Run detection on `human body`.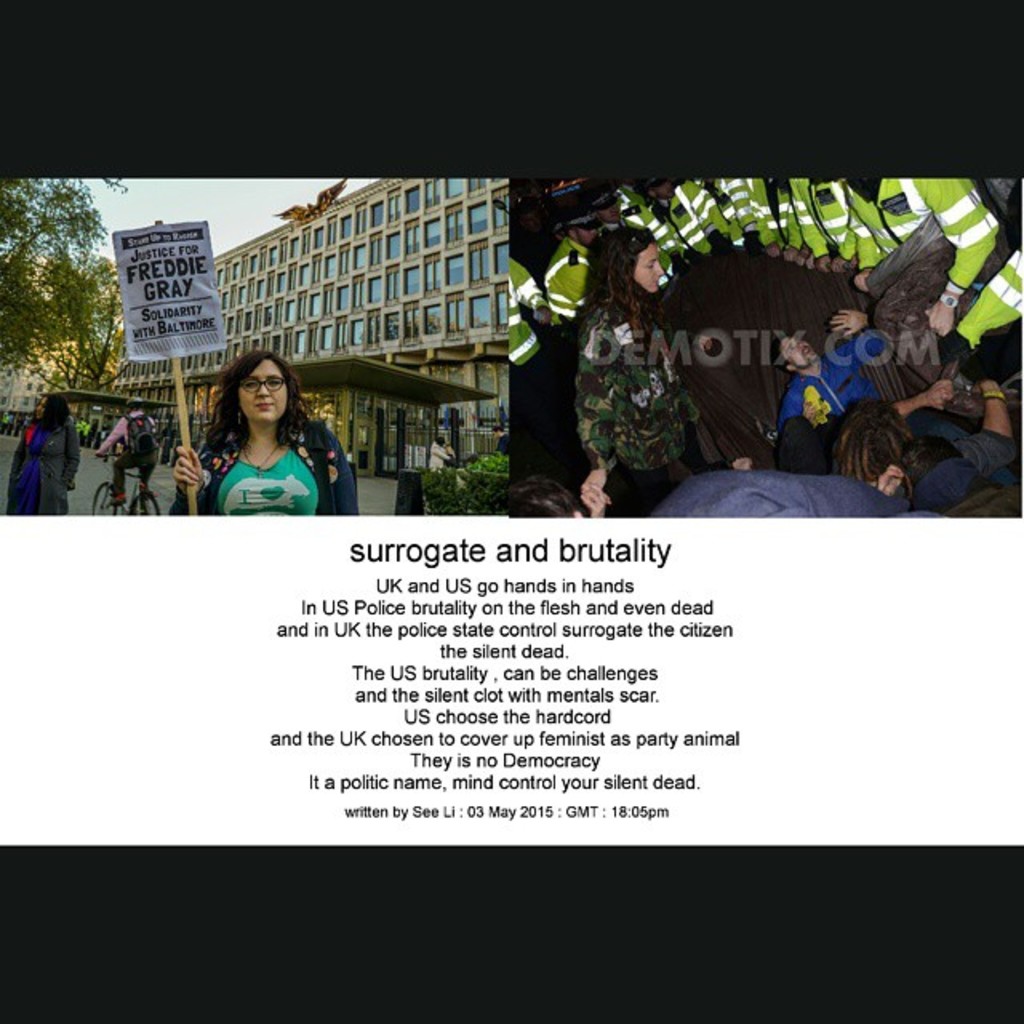
Result: left=96, top=395, right=154, bottom=499.
